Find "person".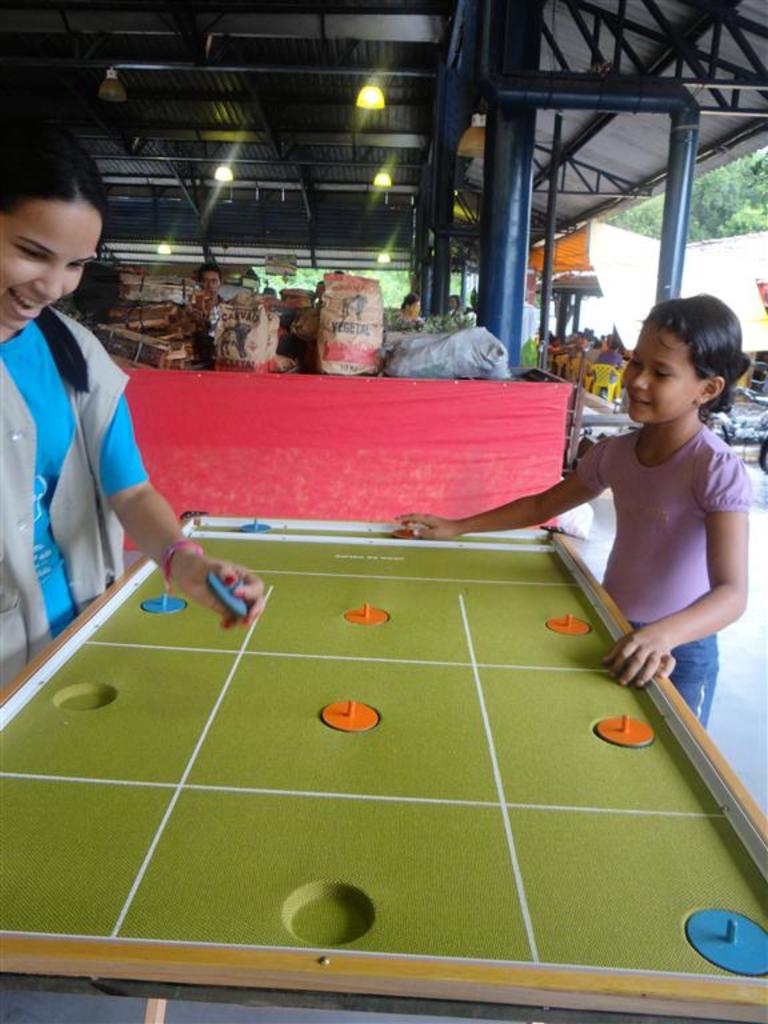
(0,128,263,708).
